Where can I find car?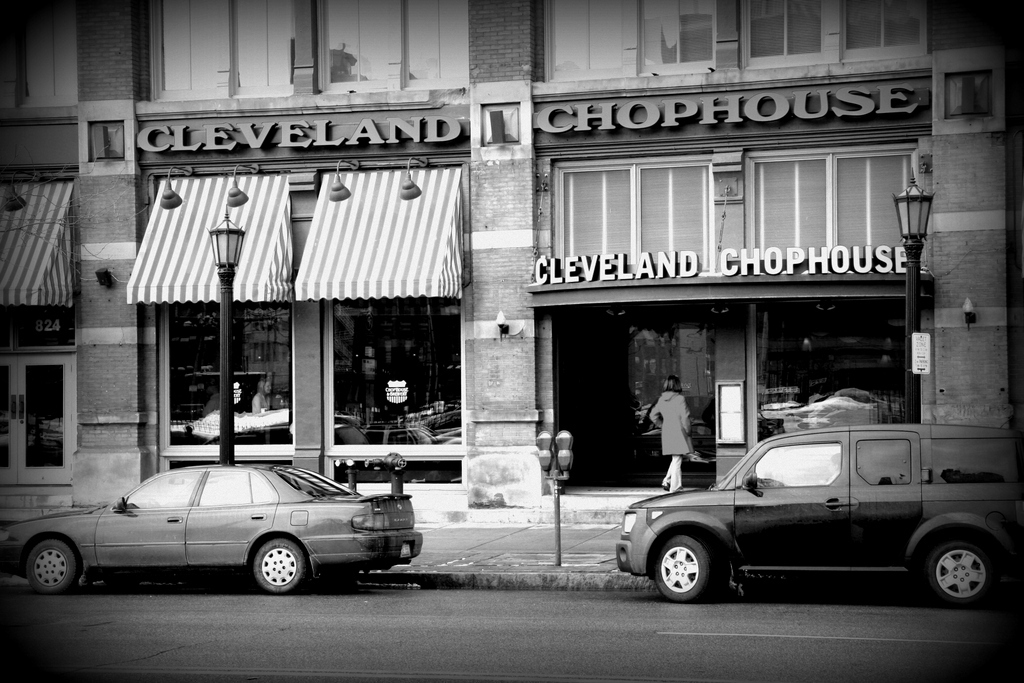
You can find it at Rect(617, 423, 1023, 609).
